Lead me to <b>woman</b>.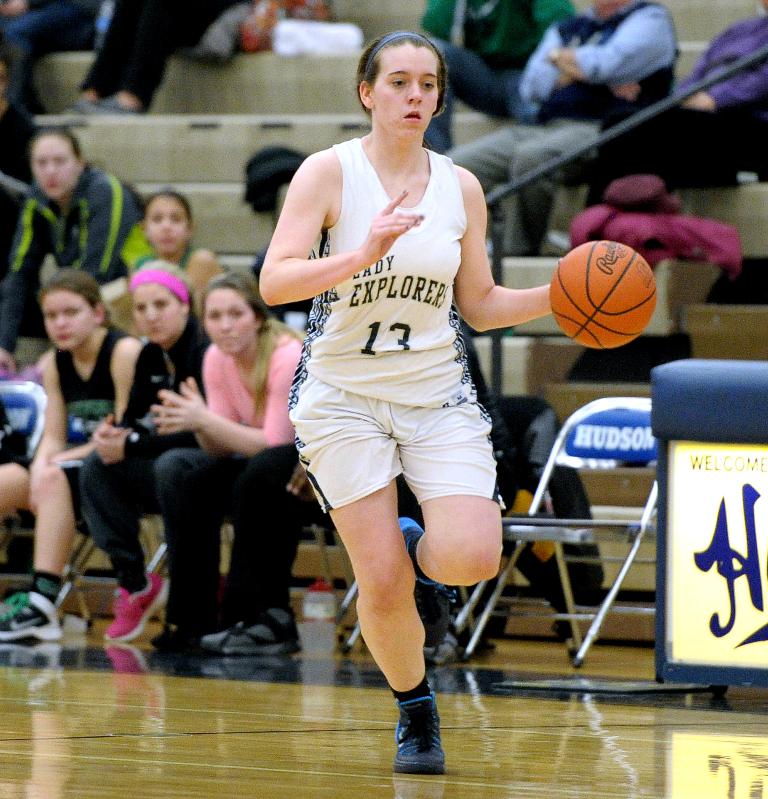
Lead to l=0, t=268, r=143, b=640.
